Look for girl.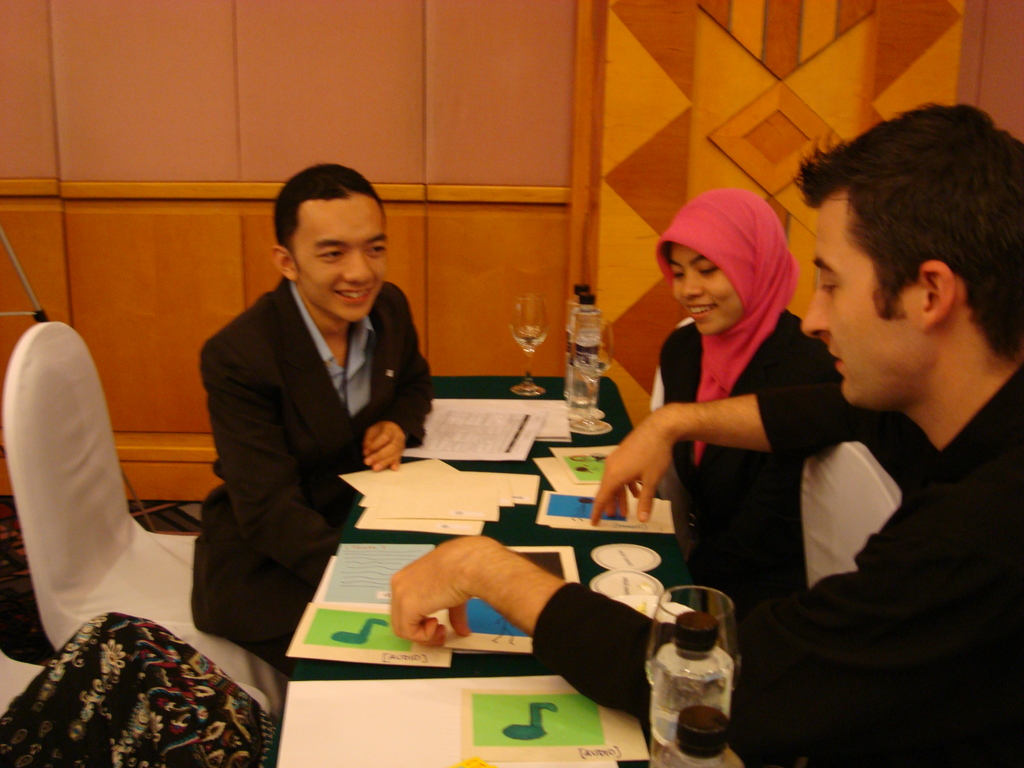
Found: x1=659 y1=186 x2=836 y2=616.
